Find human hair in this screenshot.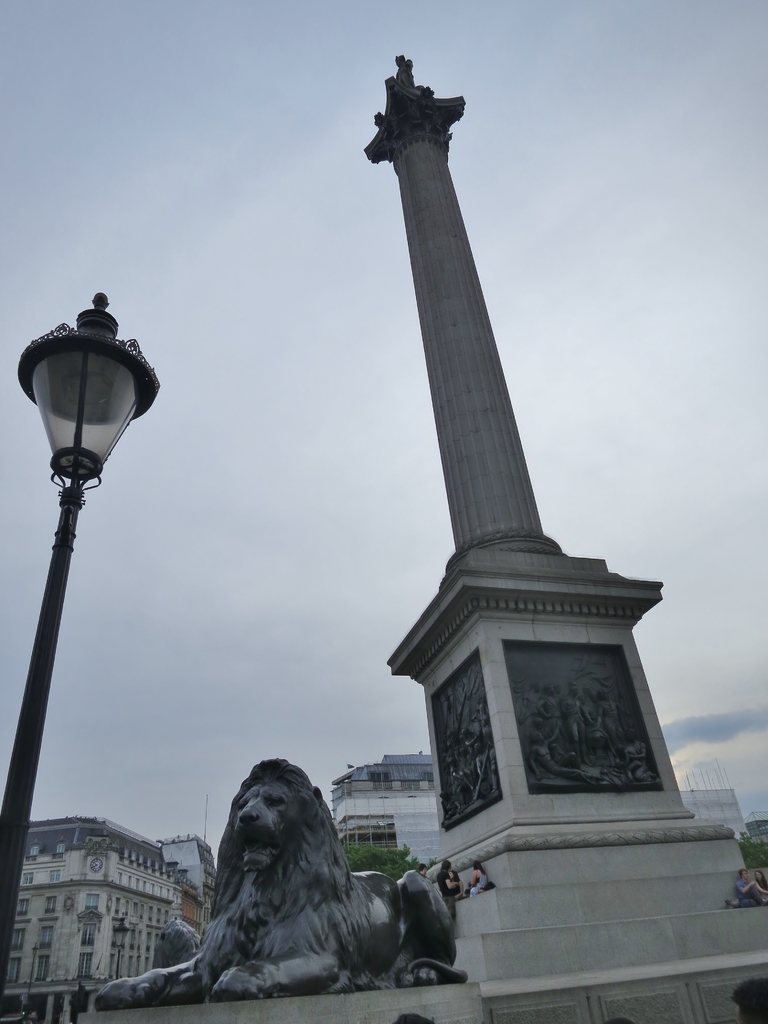
The bounding box for human hair is bbox=(753, 867, 767, 885).
